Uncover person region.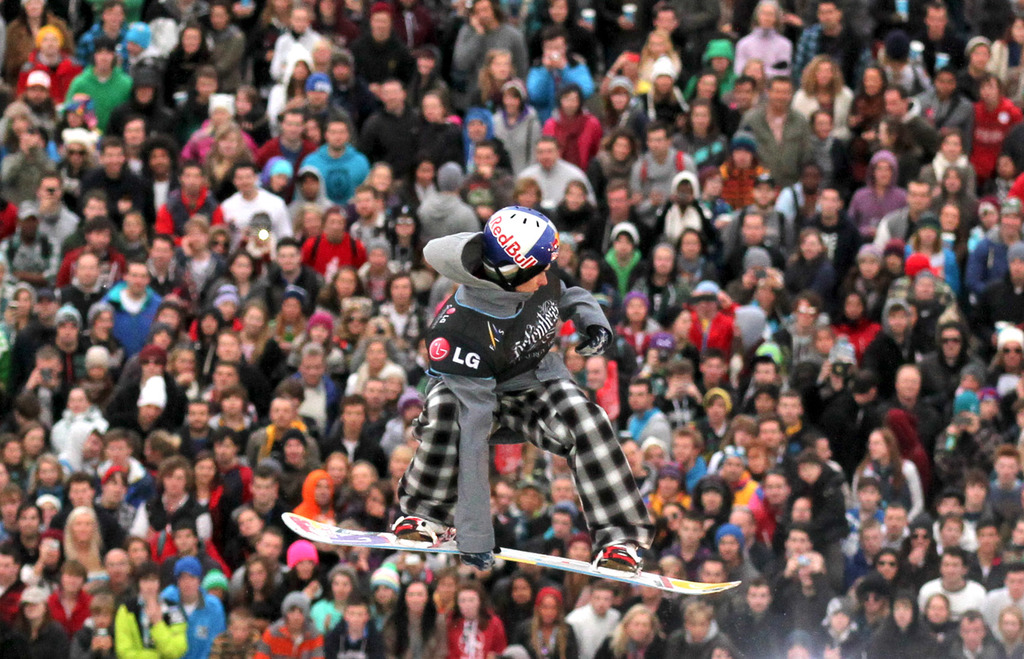
Uncovered: BBox(627, 127, 691, 216).
